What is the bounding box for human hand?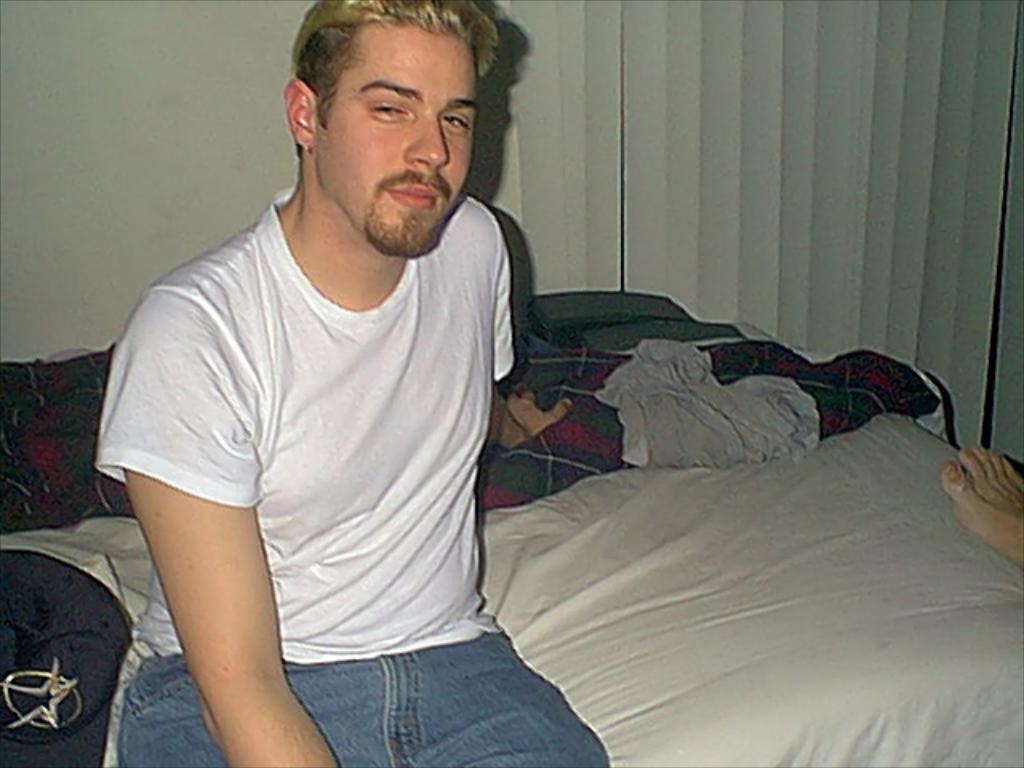
502/384/570/440.
